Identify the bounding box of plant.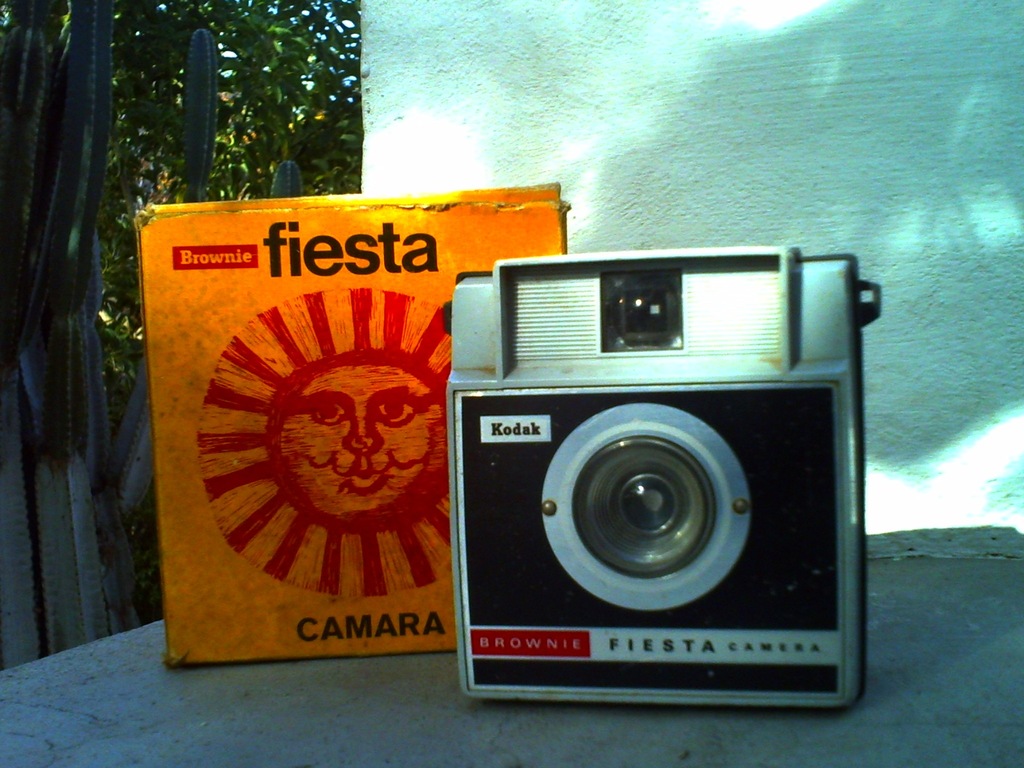
[9, 44, 160, 691].
